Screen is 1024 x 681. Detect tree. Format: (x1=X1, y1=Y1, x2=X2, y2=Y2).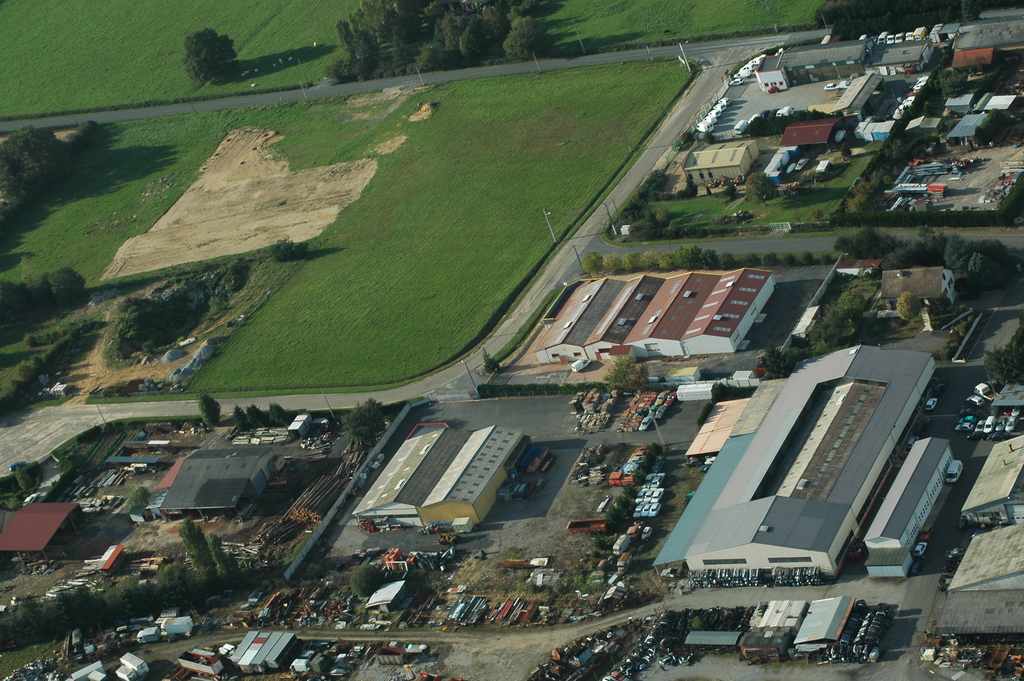
(x1=321, y1=15, x2=388, y2=80).
